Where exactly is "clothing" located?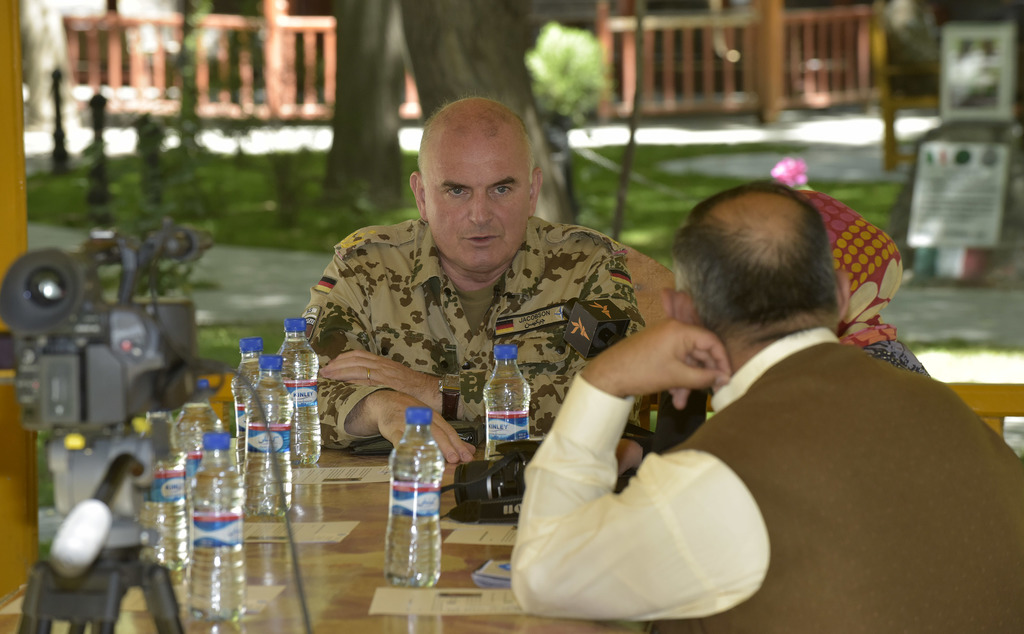
Its bounding box is (left=510, top=321, right=1023, bottom=633).
